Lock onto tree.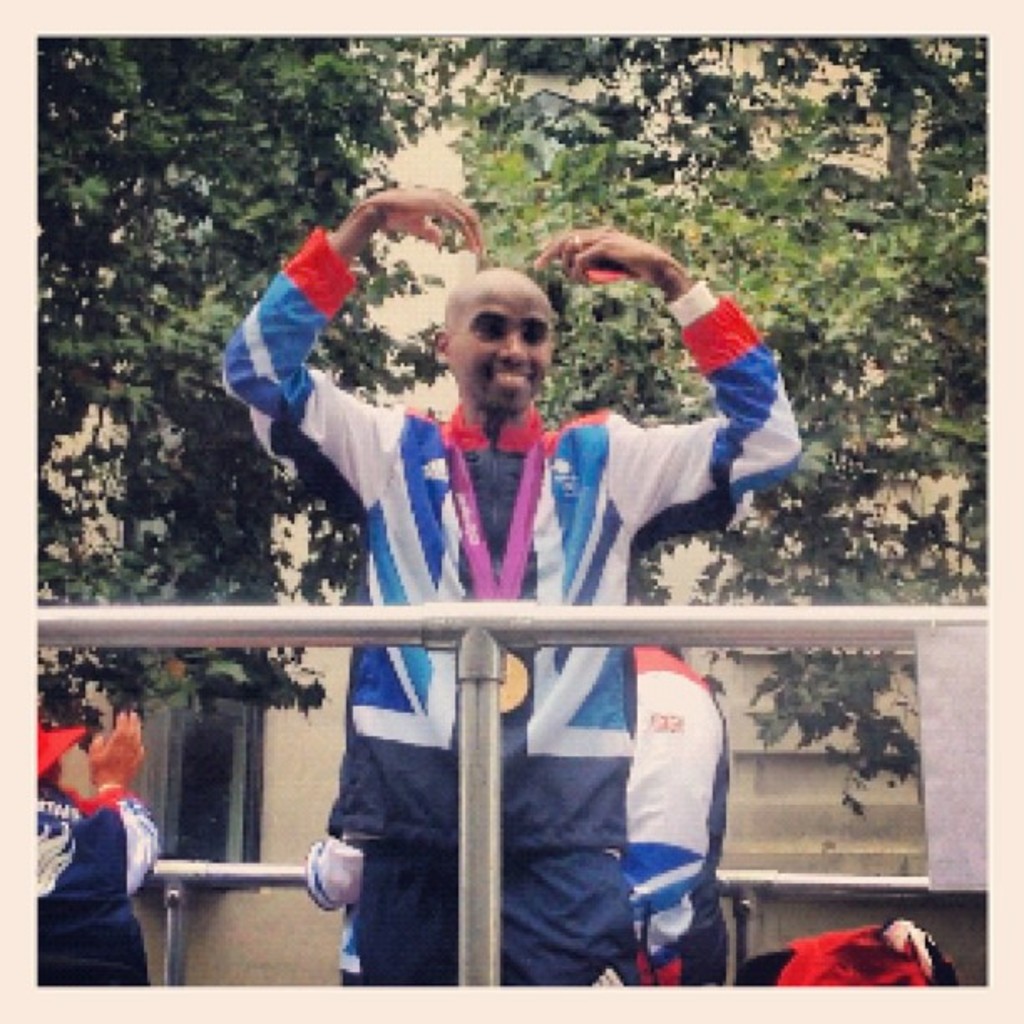
Locked: [42, 40, 979, 815].
